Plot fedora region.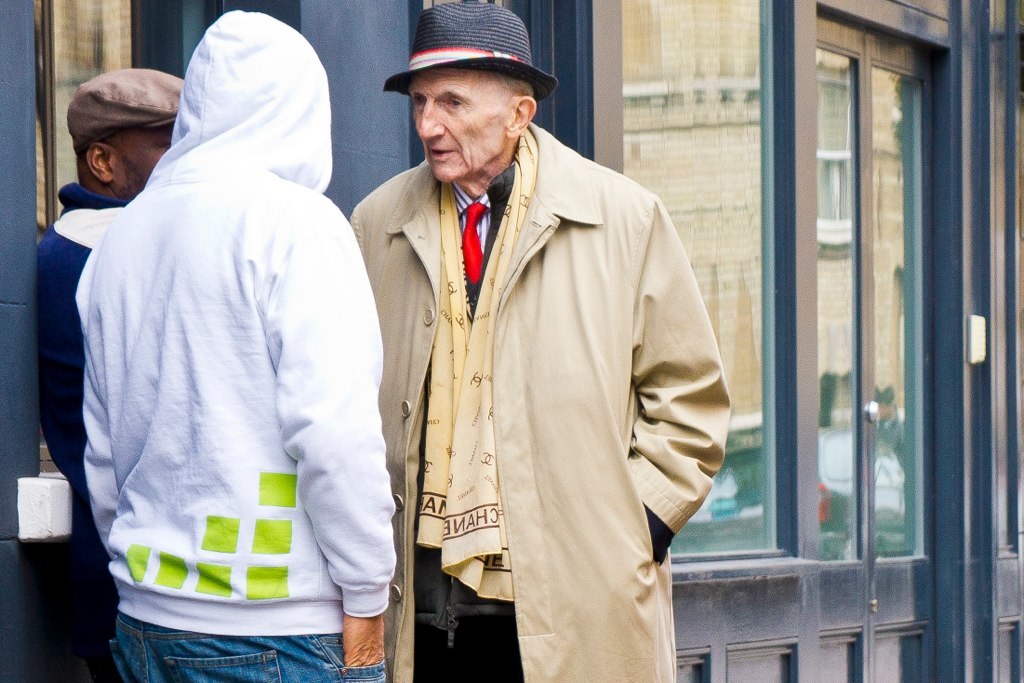
Plotted at bbox(377, 0, 555, 96).
